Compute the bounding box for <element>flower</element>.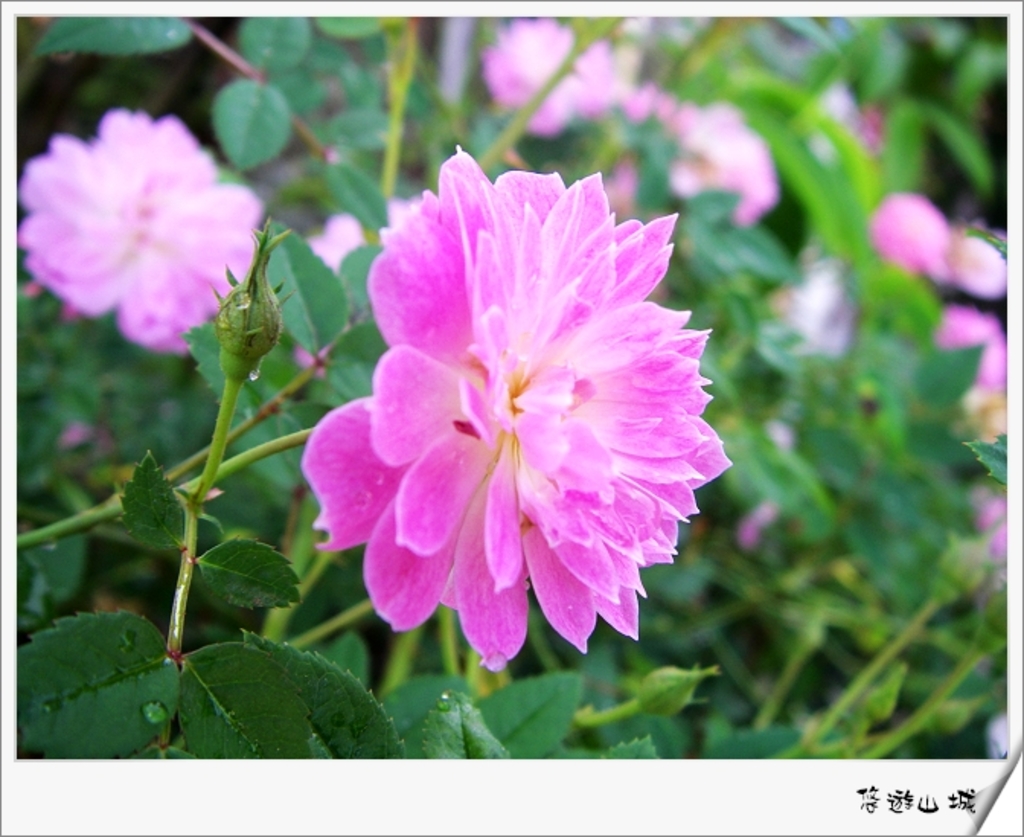
Rect(309, 213, 376, 268).
